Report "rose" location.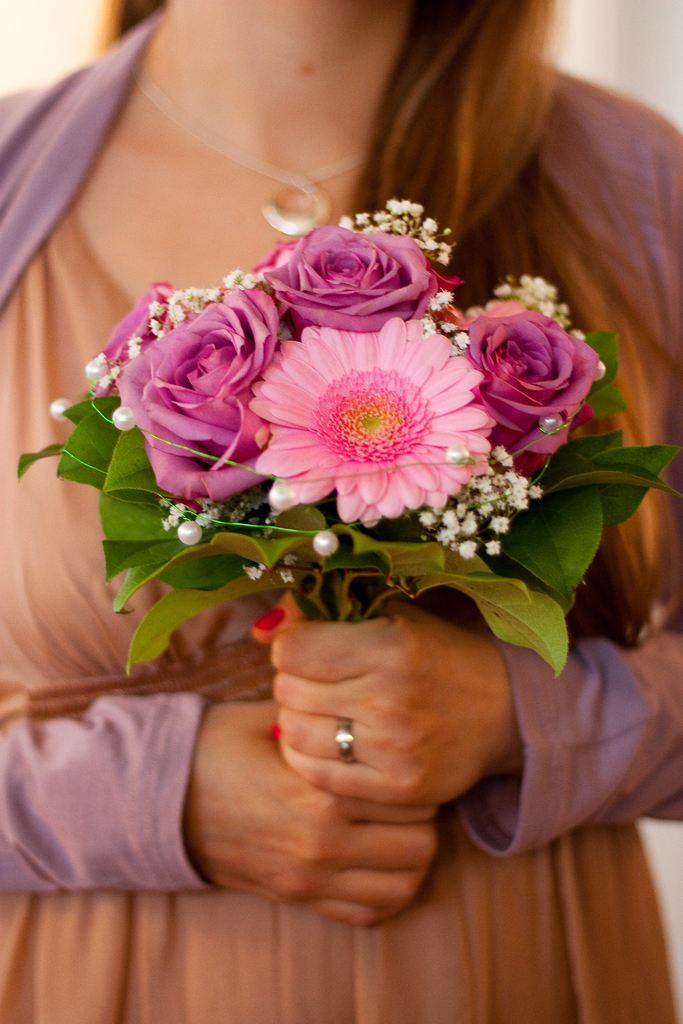
Report: pyautogui.locateOnScreen(260, 225, 437, 335).
